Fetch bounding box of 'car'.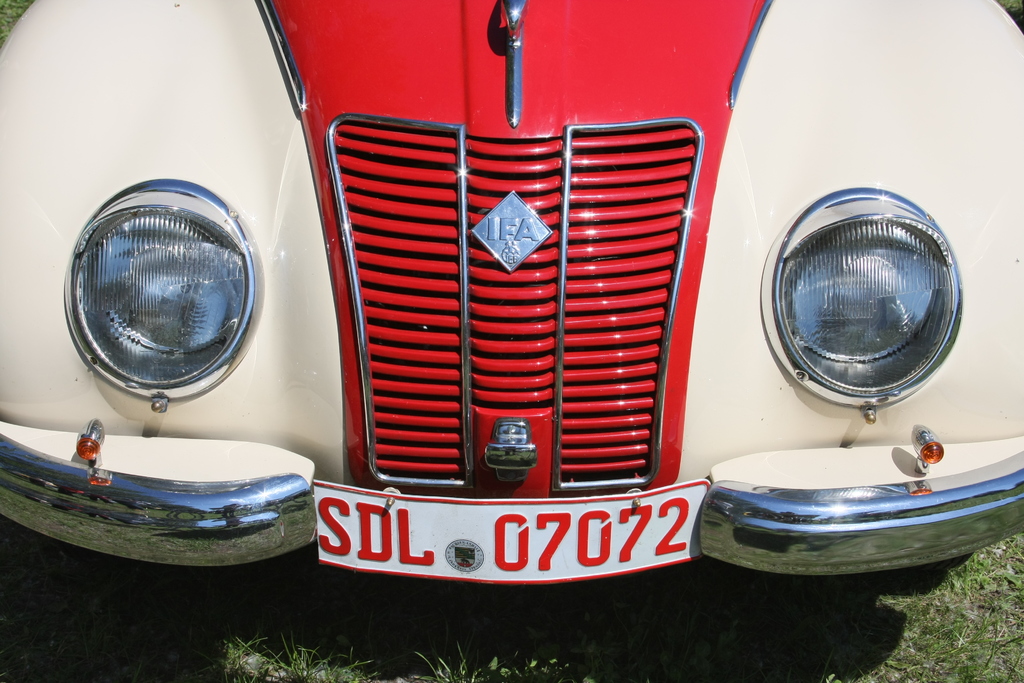
Bbox: [x1=0, y1=0, x2=1023, y2=582].
